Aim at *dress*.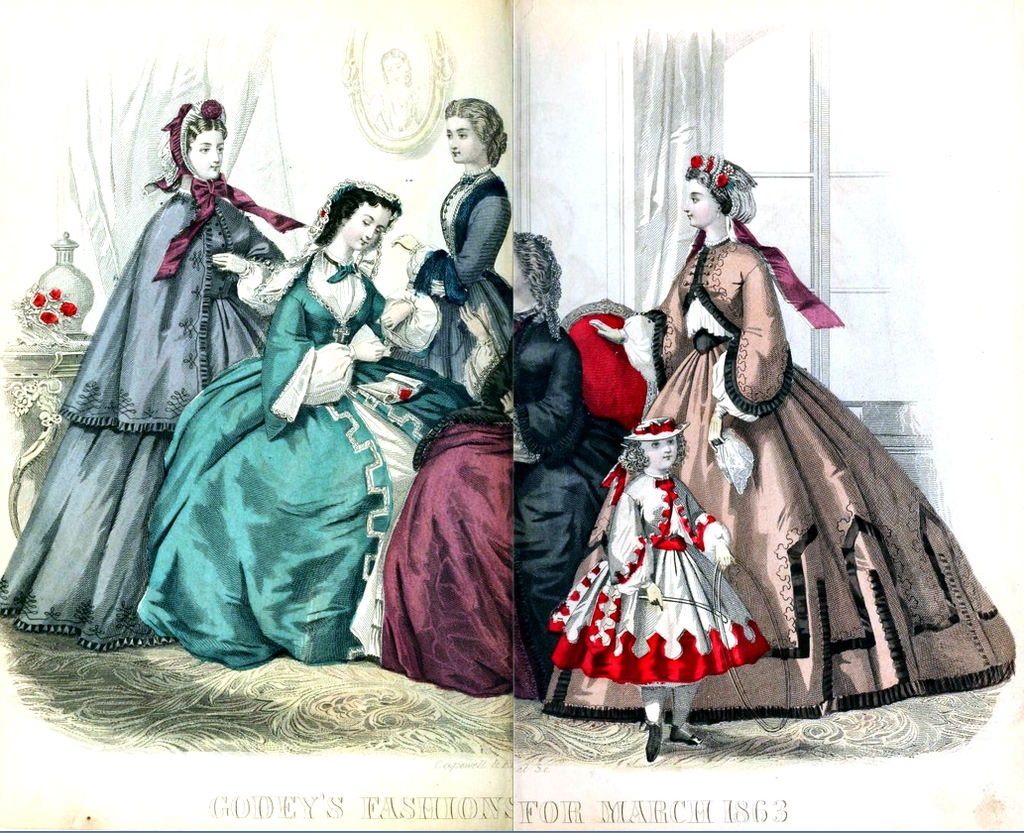
Aimed at 543 240 1014 720.
